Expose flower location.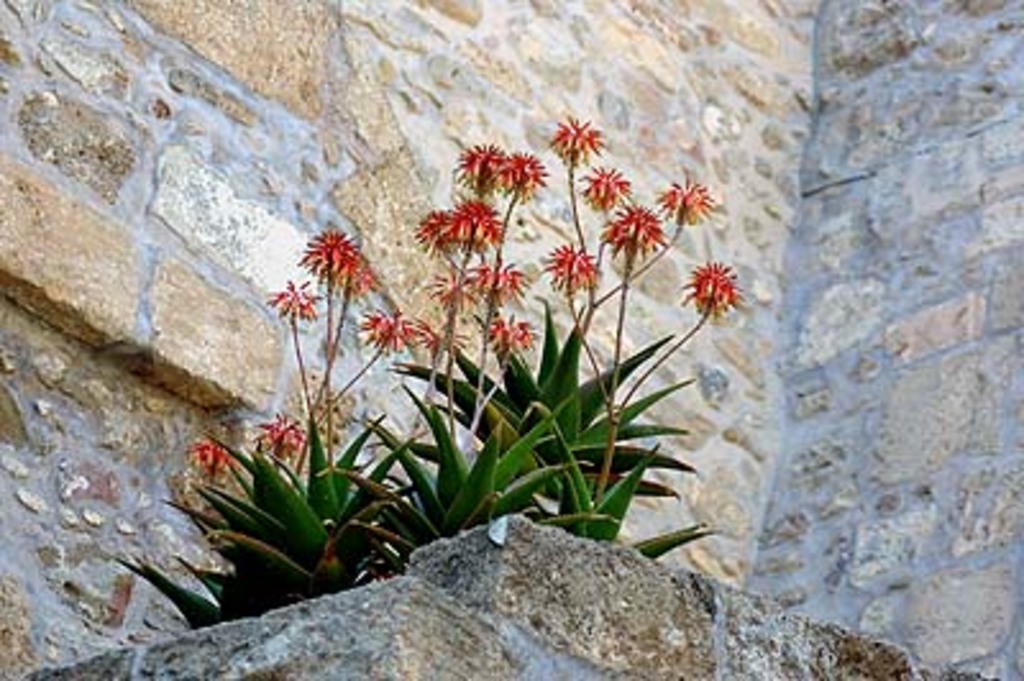
Exposed at x1=422 y1=256 x2=484 y2=294.
